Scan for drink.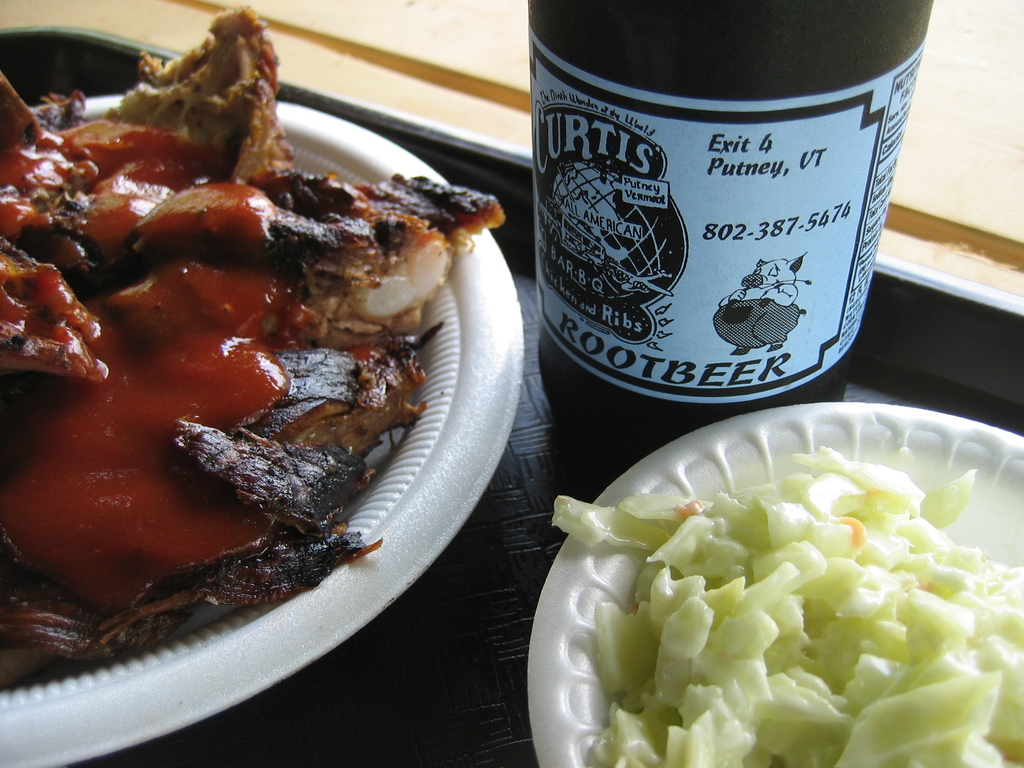
Scan result: 533,1,900,409.
